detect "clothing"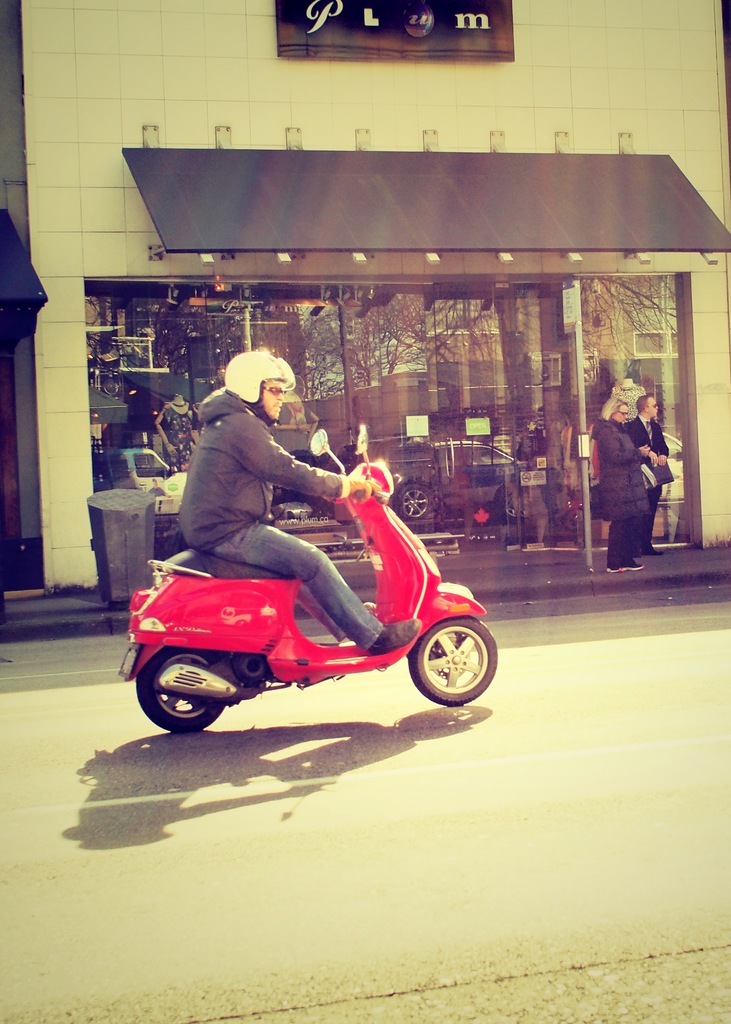
x1=587, y1=416, x2=657, y2=579
